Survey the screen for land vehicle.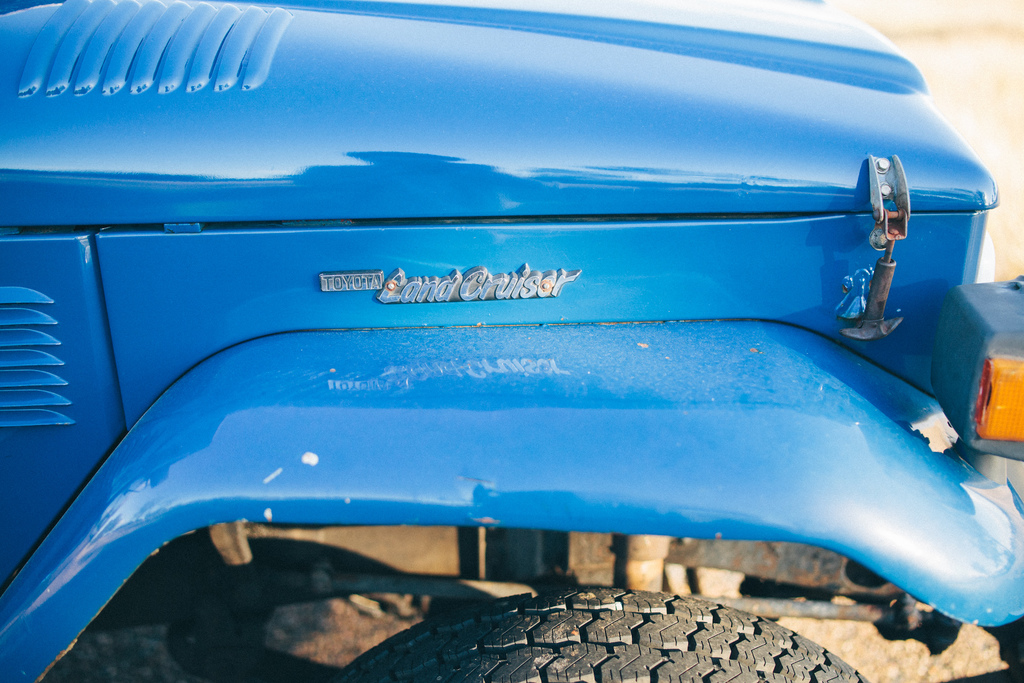
Survey found: [0, 0, 1023, 682].
